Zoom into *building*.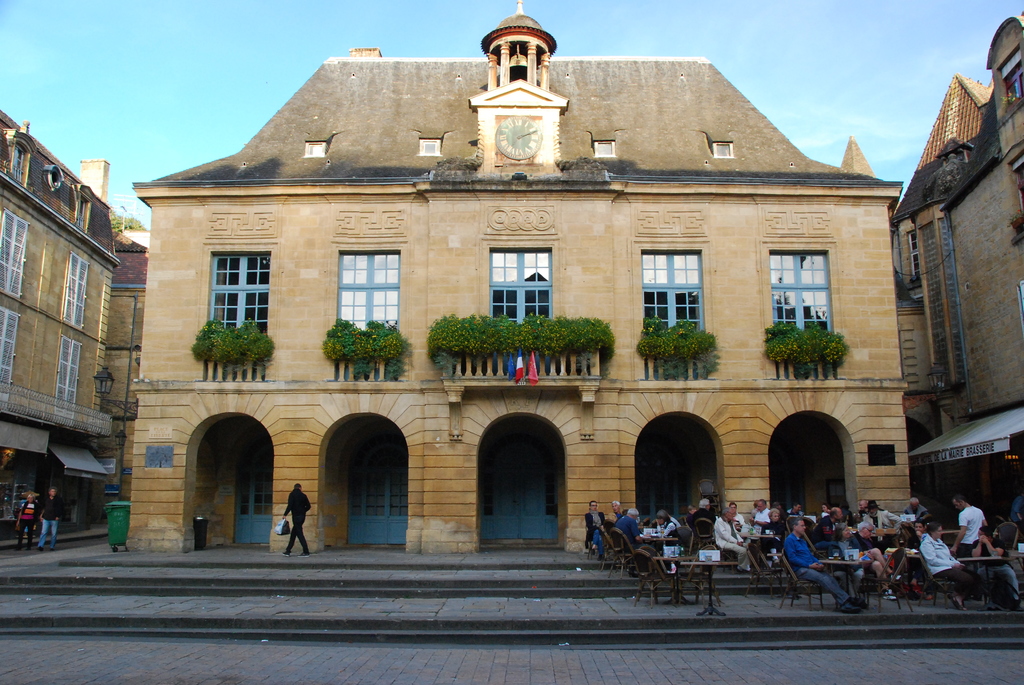
Zoom target: {"x1": 982, "y1": 19, "x2": 1023, "y2": 176}.
